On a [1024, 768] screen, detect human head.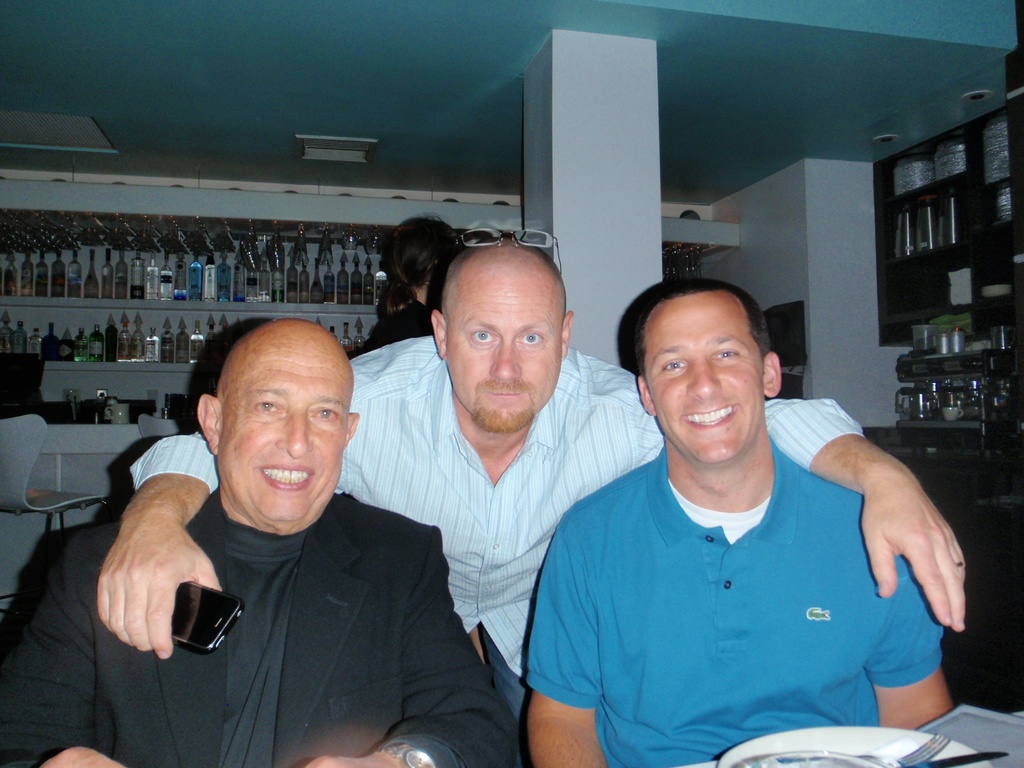
region(194, 318, 361, 529).
